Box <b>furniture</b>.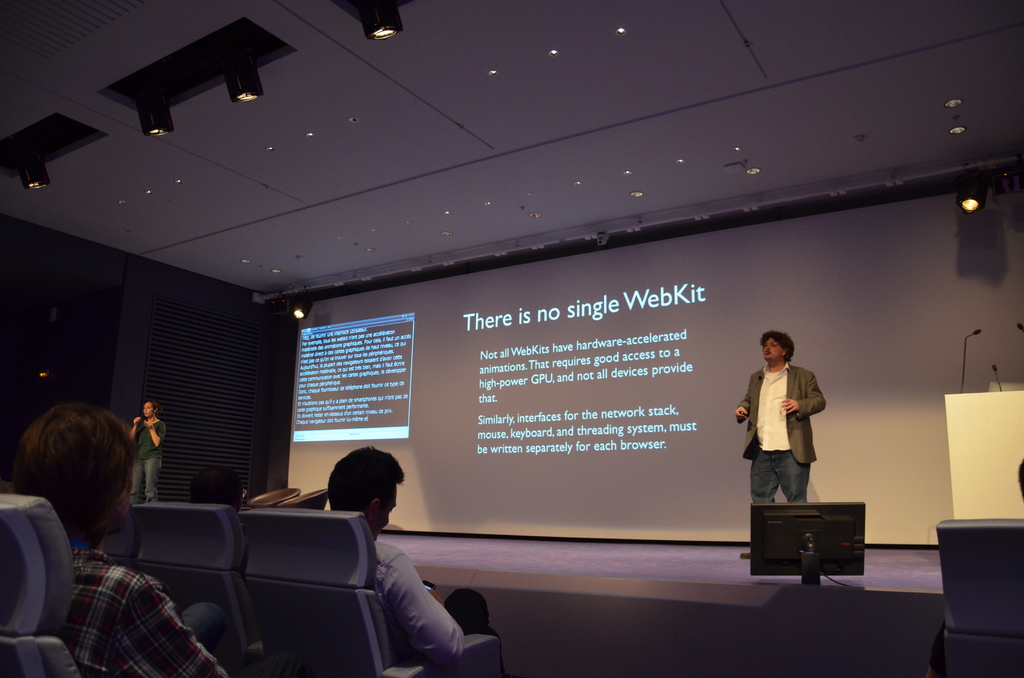
BBox(232, 507, 502, 677).
